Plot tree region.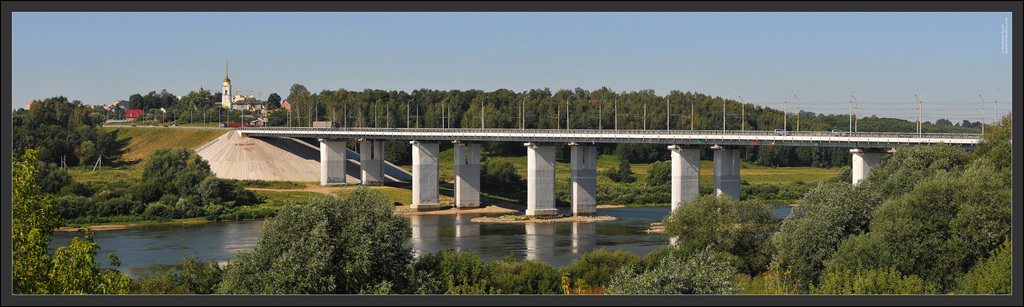
Plotted at bbox=[420, 247, 568, 295].
